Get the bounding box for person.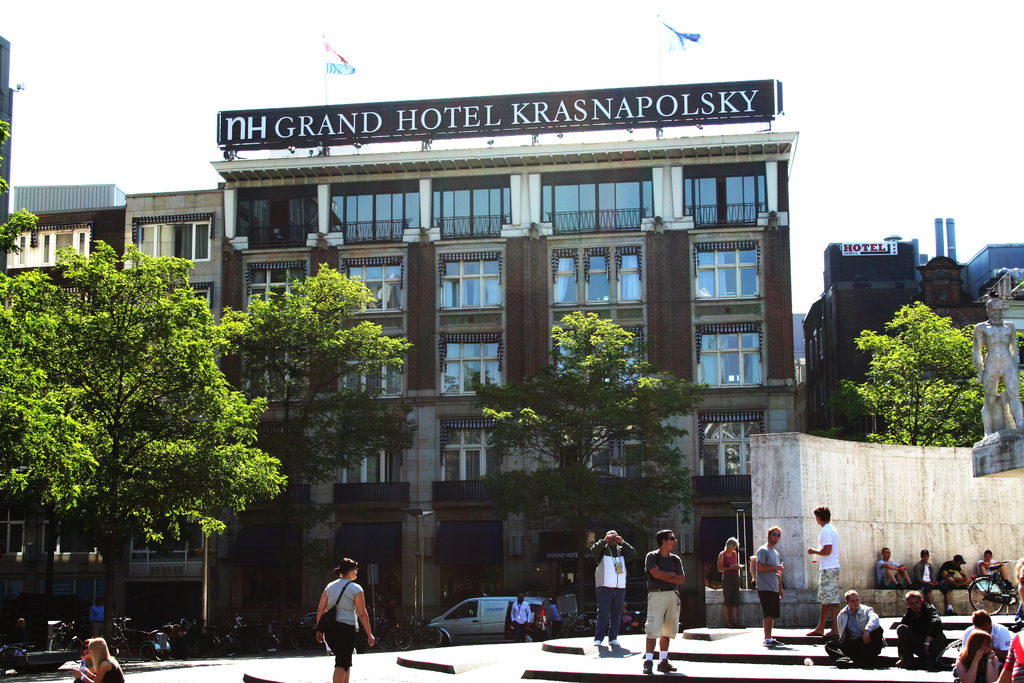
region(909, 548, 940, 589).
